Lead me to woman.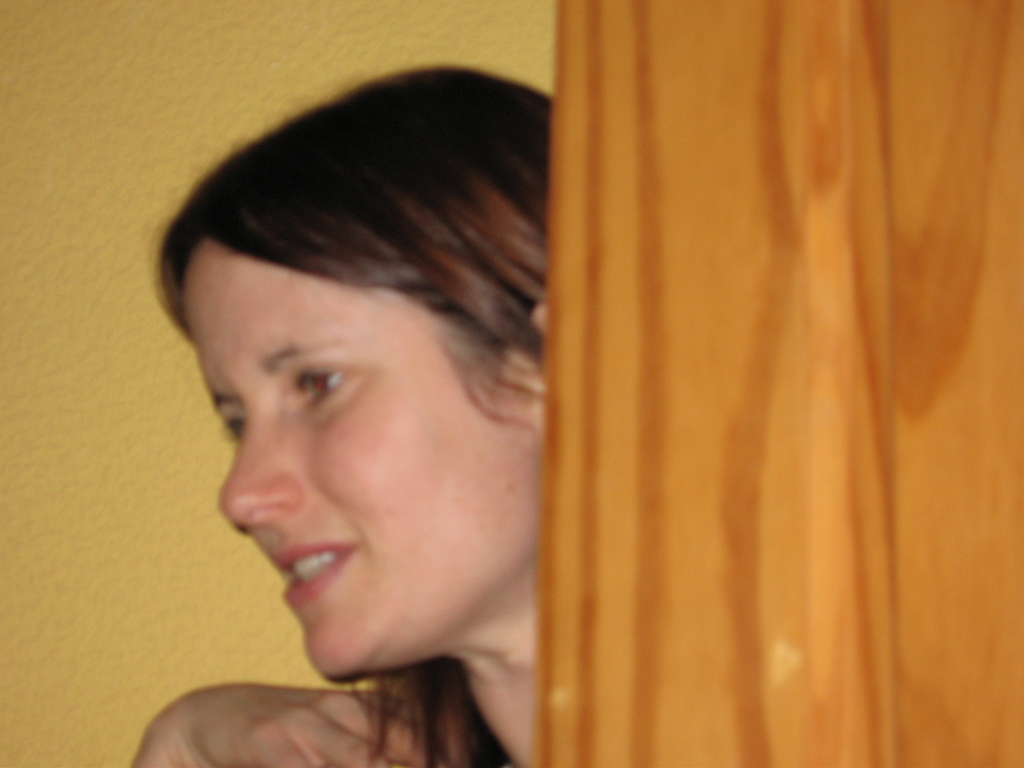
Lead to (116,61,557,767).
